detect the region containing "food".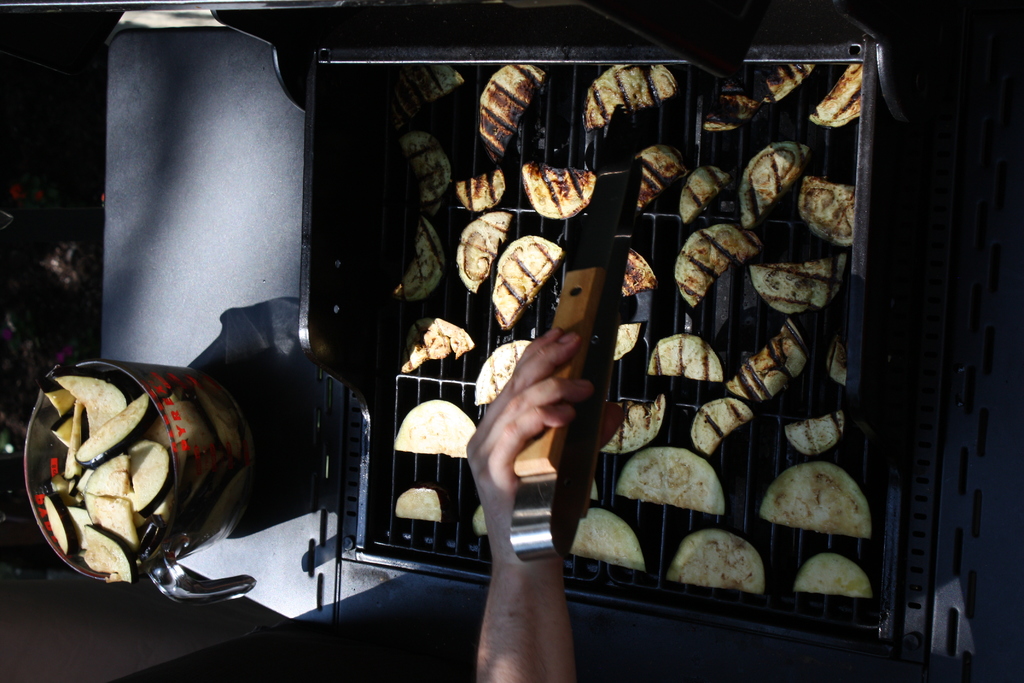
bbox(573, 506, 649, 577).
